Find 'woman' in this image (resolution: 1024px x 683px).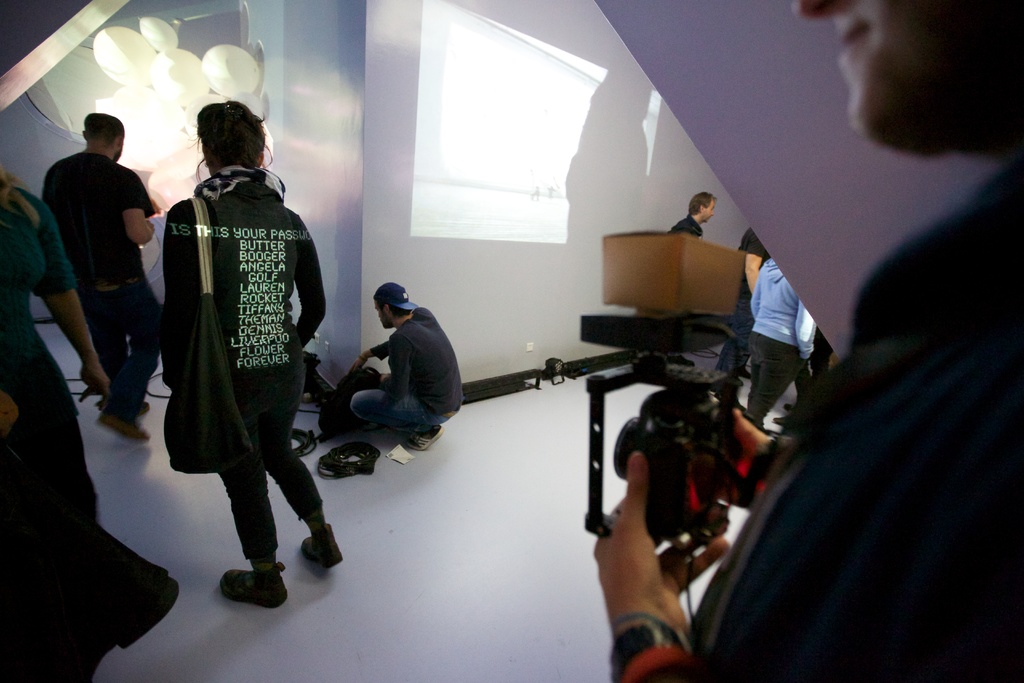
<bbox>138, 85, 318, 591</bbox>.
